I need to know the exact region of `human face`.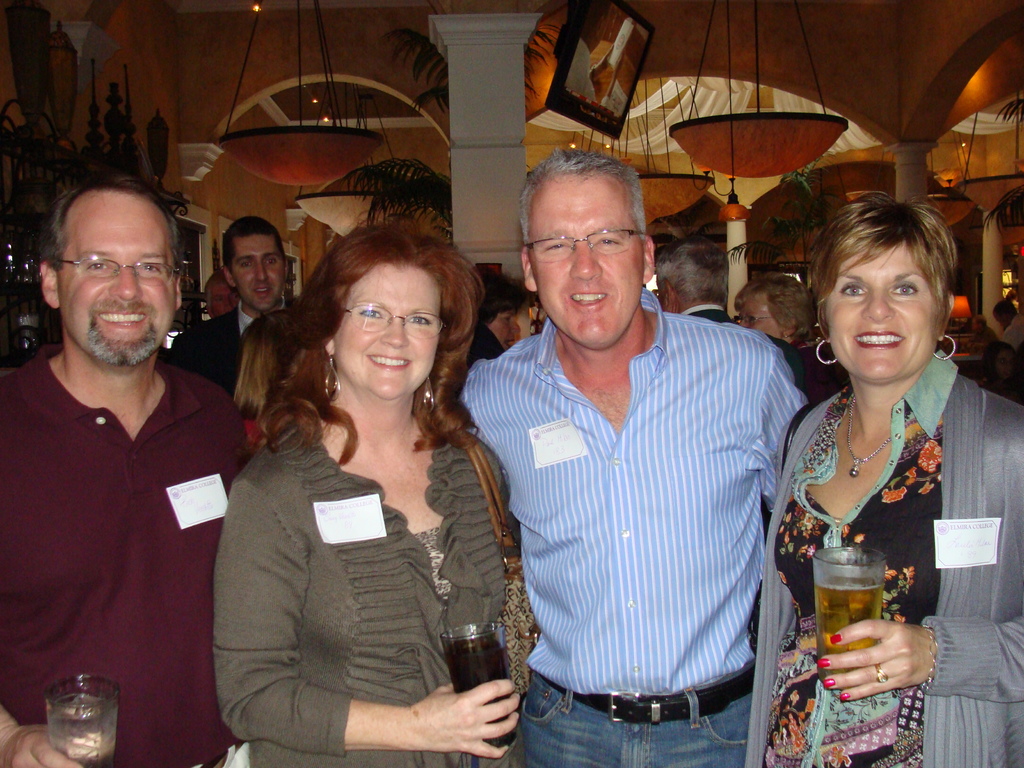
Region: [x1=212, y1=282, x2=228, y2=323].
